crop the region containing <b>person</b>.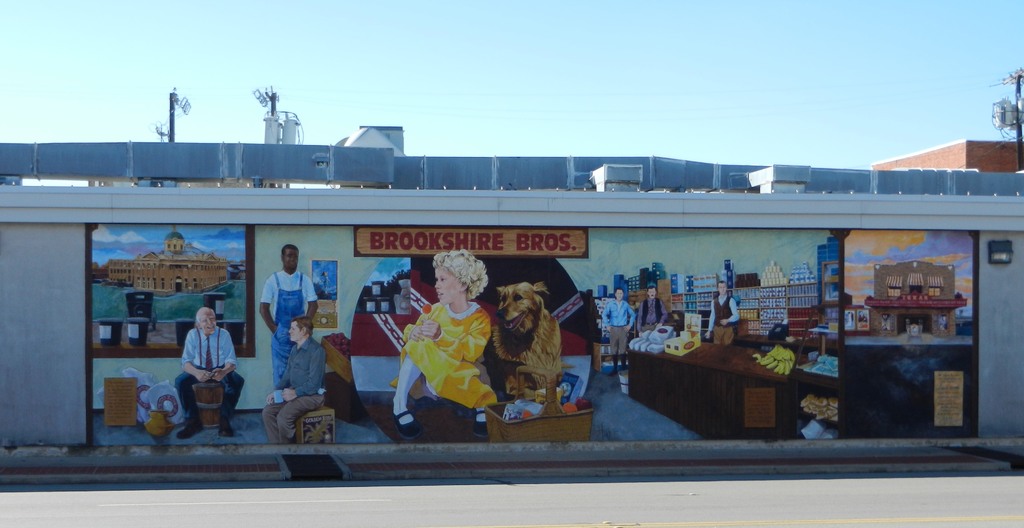
Crop region: box(641, 281, 664, 343).
